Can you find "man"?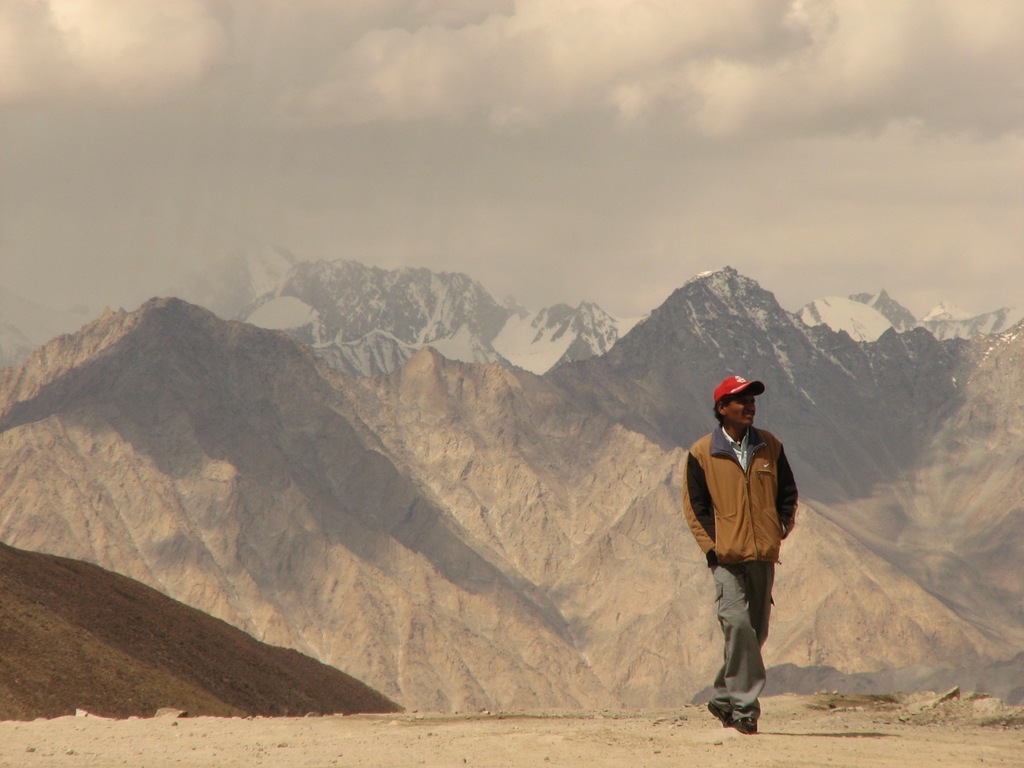
Yes, bounding box: <bbox>692, 384, 804, 737</bbox>.
